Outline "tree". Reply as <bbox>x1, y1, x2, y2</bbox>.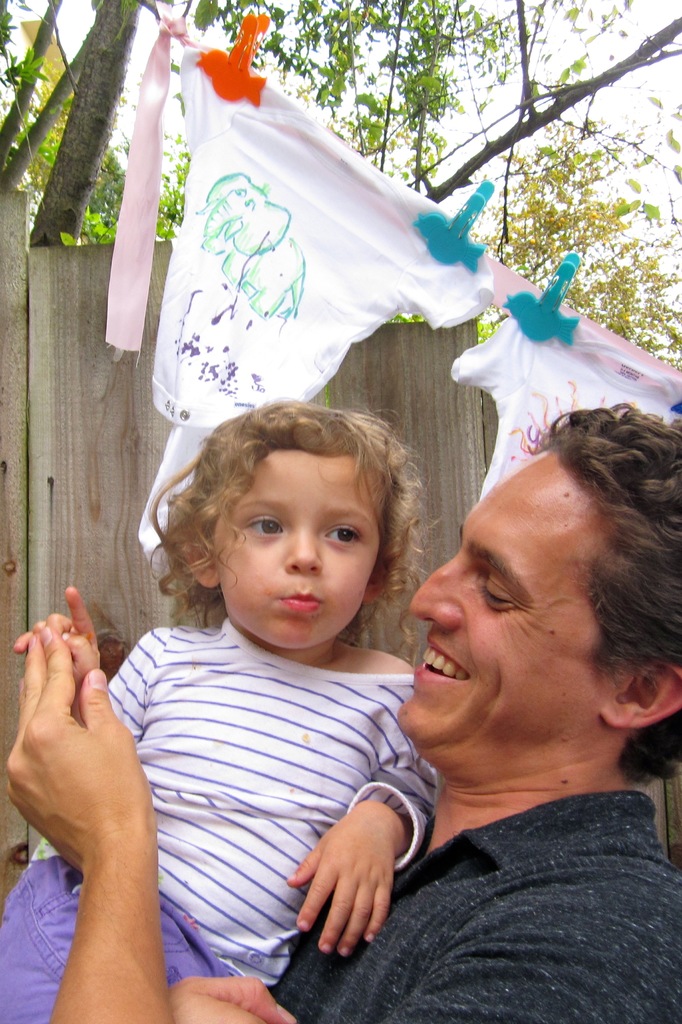
<bbox>472, 76, 681, 393</bbox>.
